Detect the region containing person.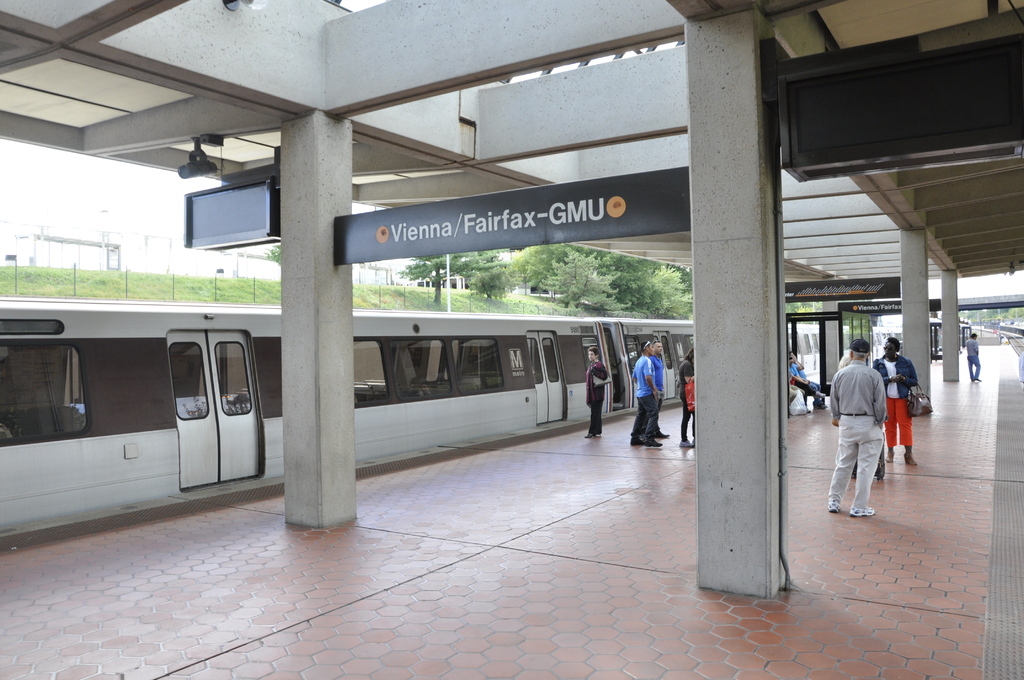
[x1=872, y1=335, x2=920, y2=467].
